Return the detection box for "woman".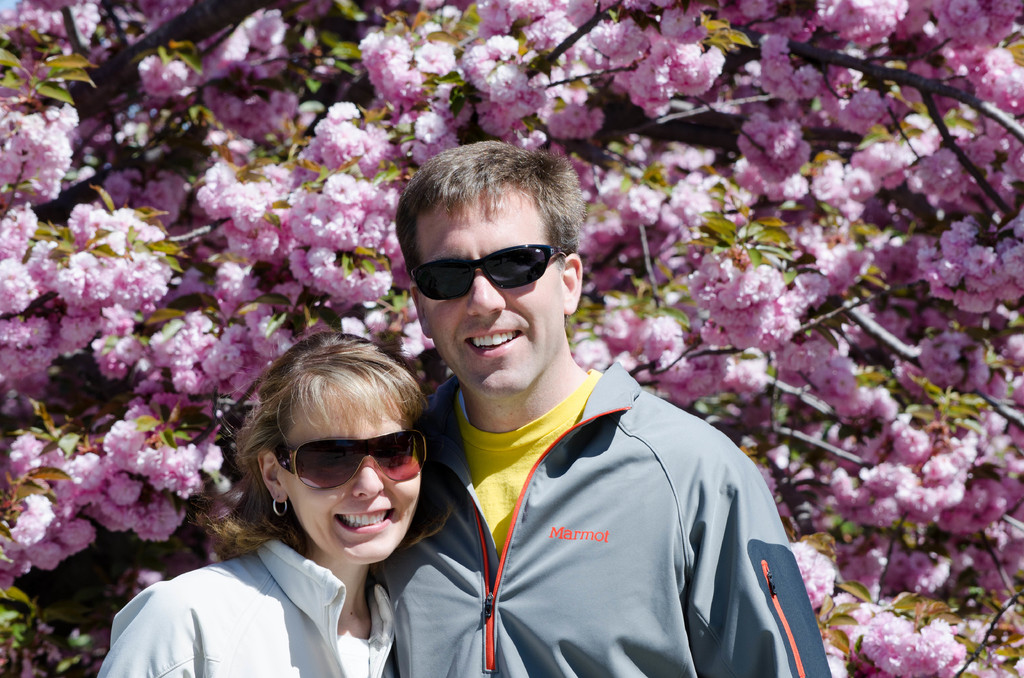
[left=133, top=335, right=484, bottom=677].
